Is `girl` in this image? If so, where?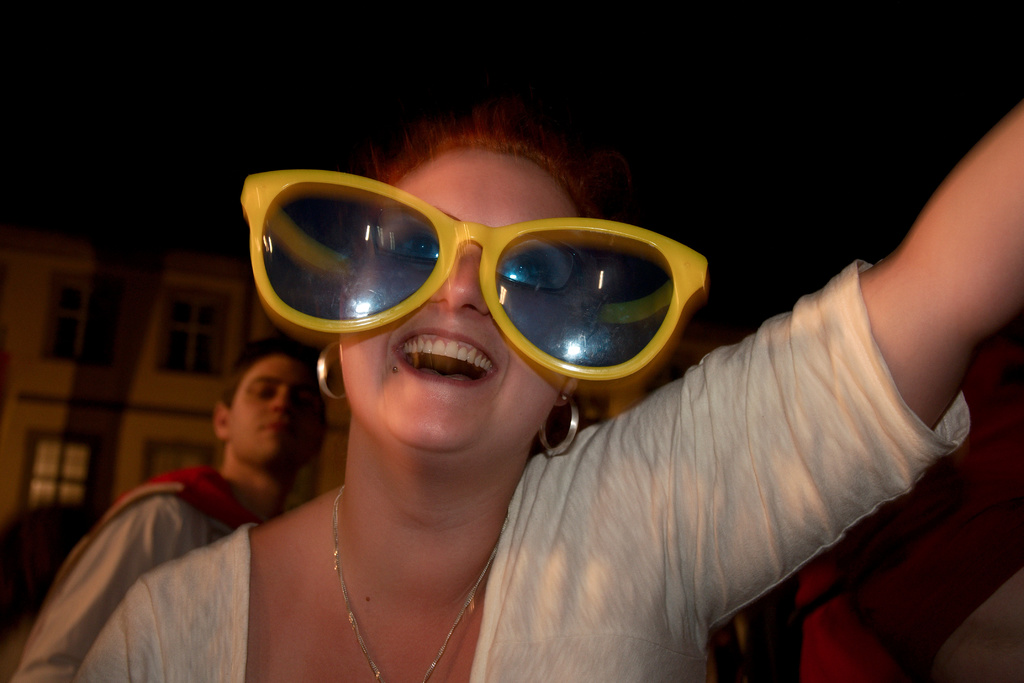
Yes, at pyautogui.locateOnScreen(72, 99, 1023, 682).
